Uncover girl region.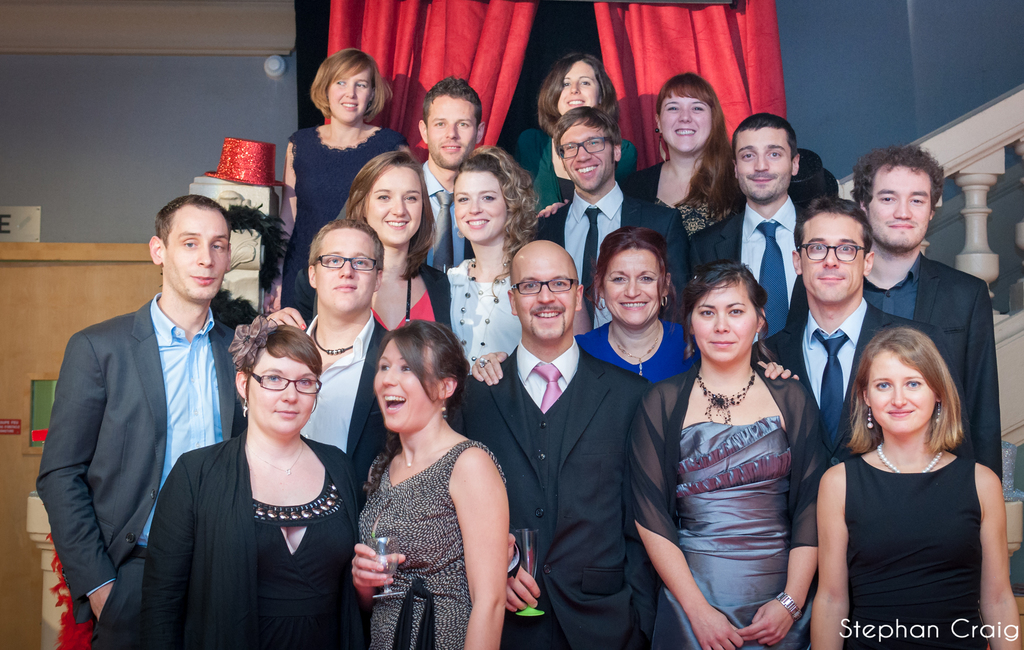
Uncovered: (340,148,452,343).
